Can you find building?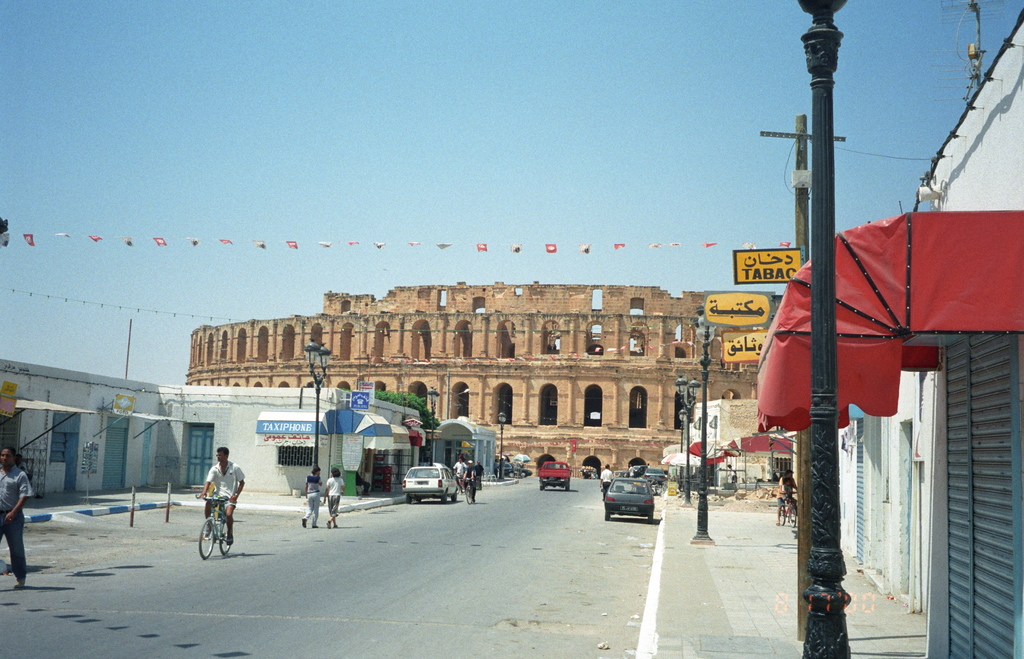
Yes, bounding box: bbox=[177, 273, 780, 476].
